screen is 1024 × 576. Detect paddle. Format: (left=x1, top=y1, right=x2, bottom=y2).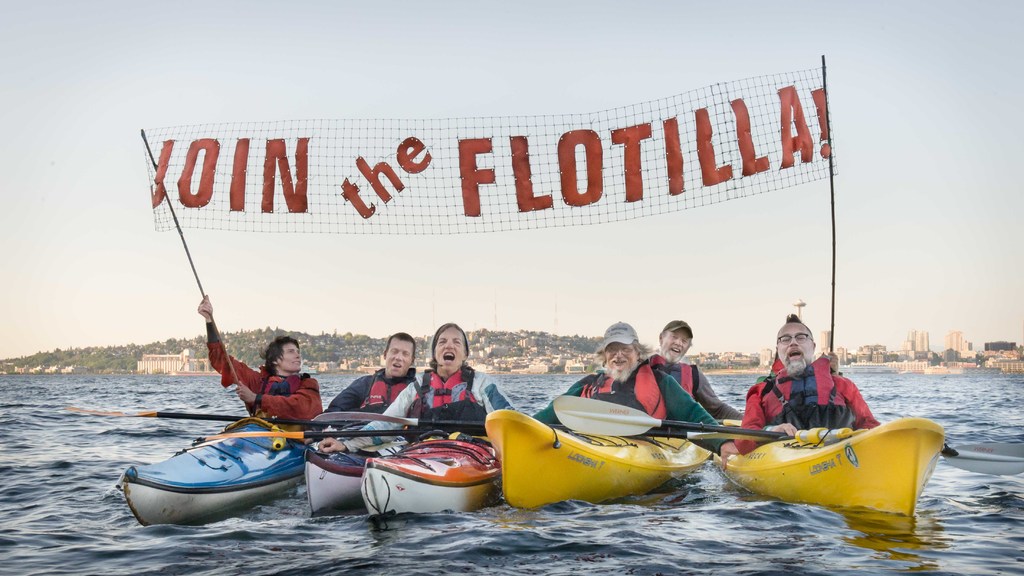
(left=550, top=392, right=789, bottom=442).
